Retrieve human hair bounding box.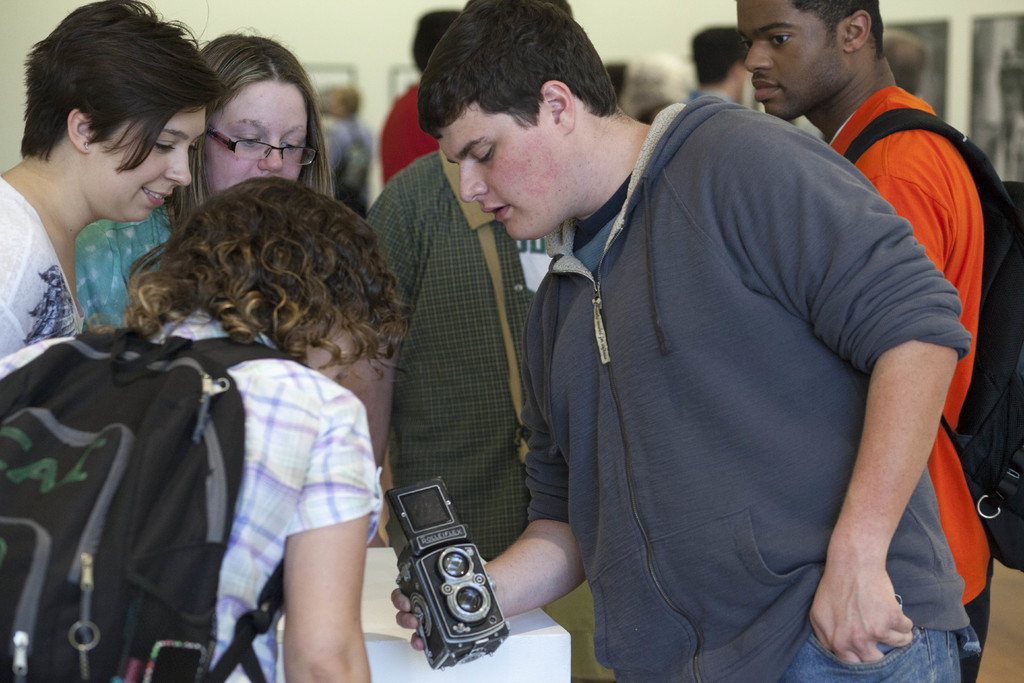
Bounding box: [792, 0, 885, 62].
